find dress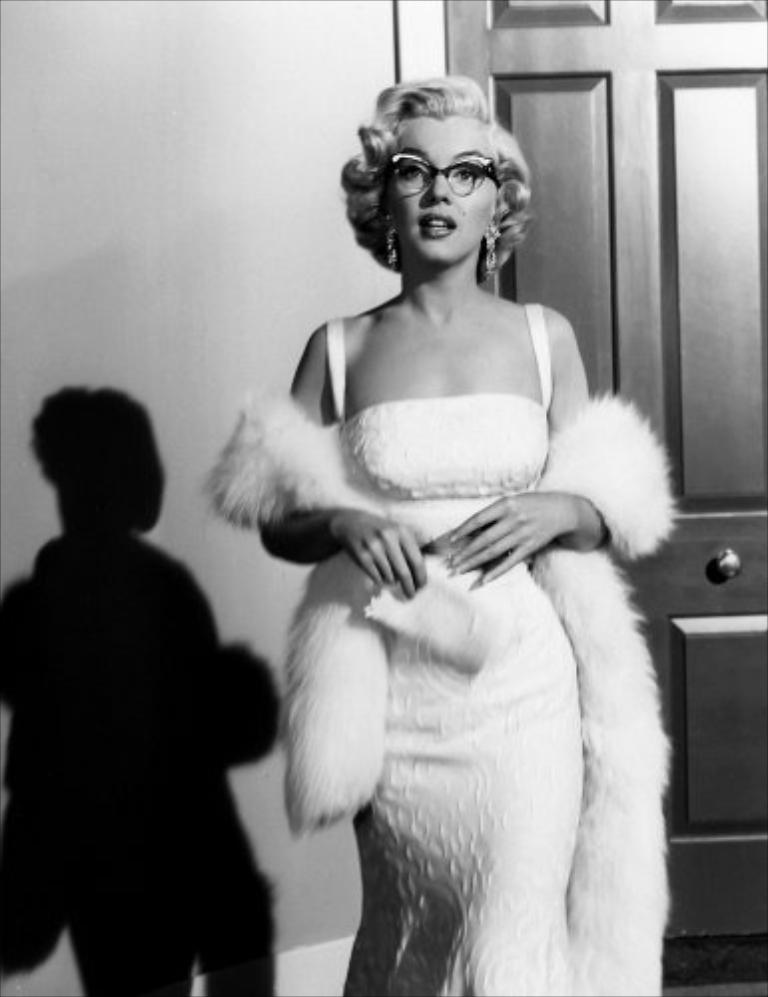
bbox(323, 311, 582, 995)
